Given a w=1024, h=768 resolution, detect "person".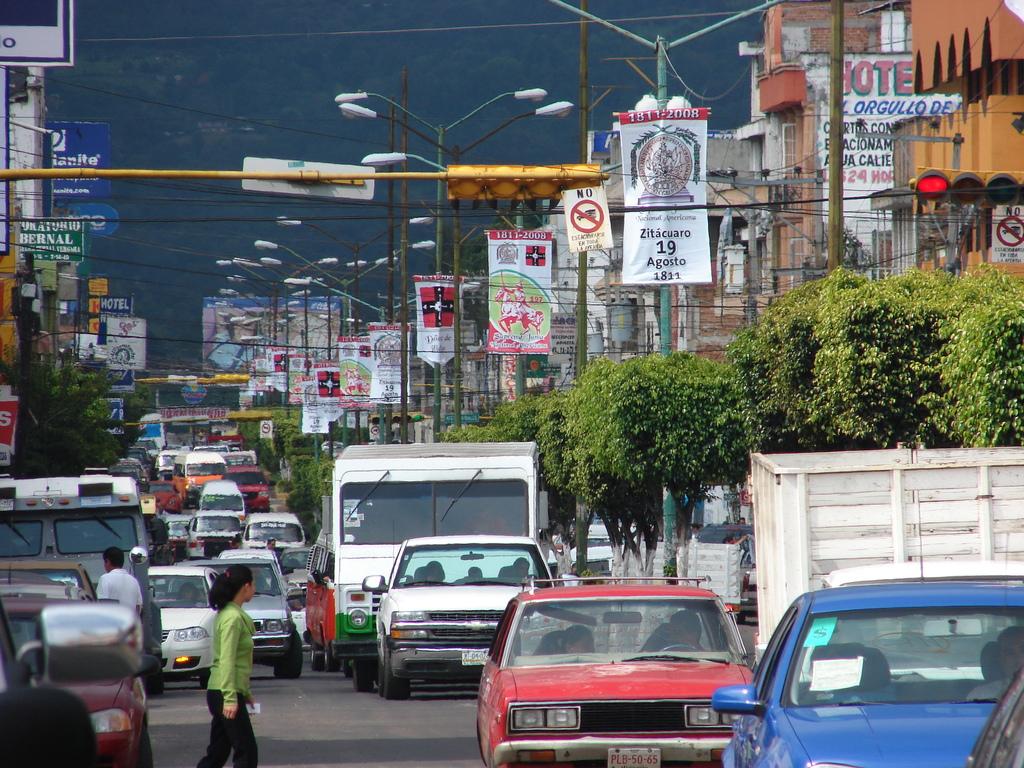
<bbox>265, 534, 280, 553</bbox>.
